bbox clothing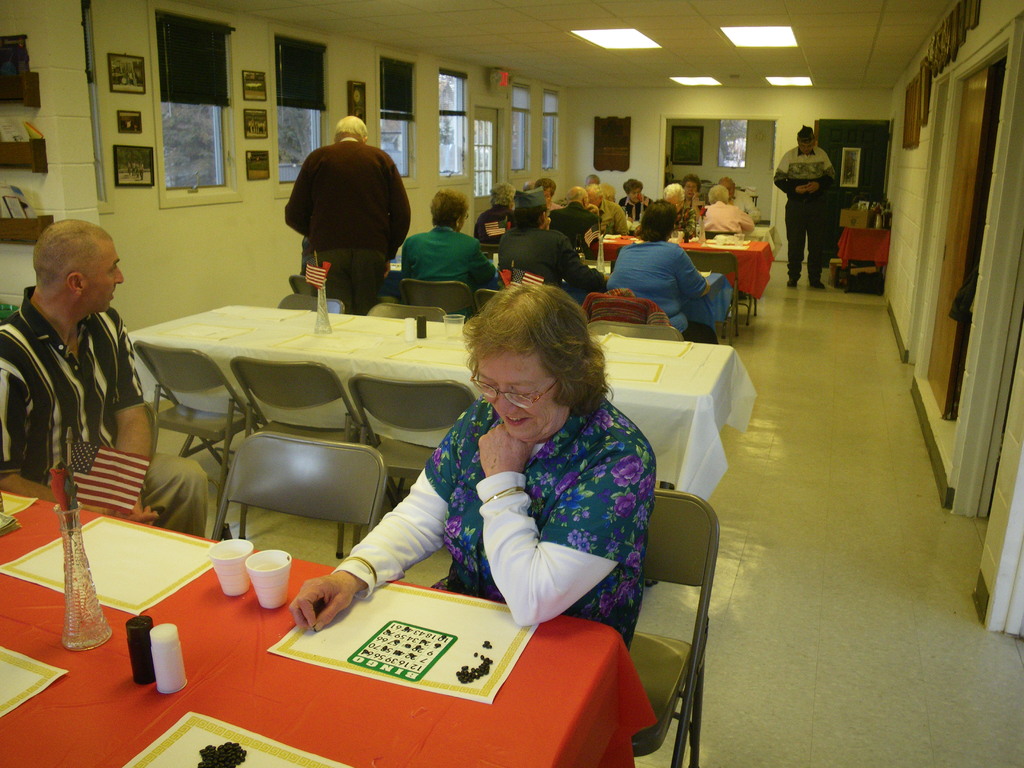
Rect(548, 200, 599, 260)
